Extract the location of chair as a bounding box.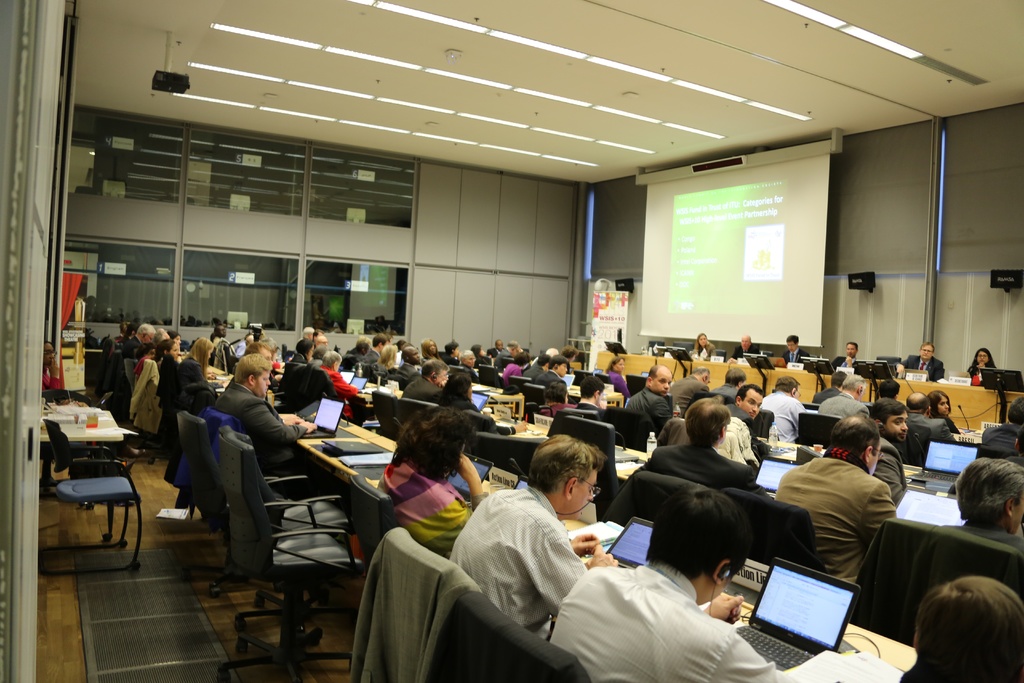
174:408:287:581.
